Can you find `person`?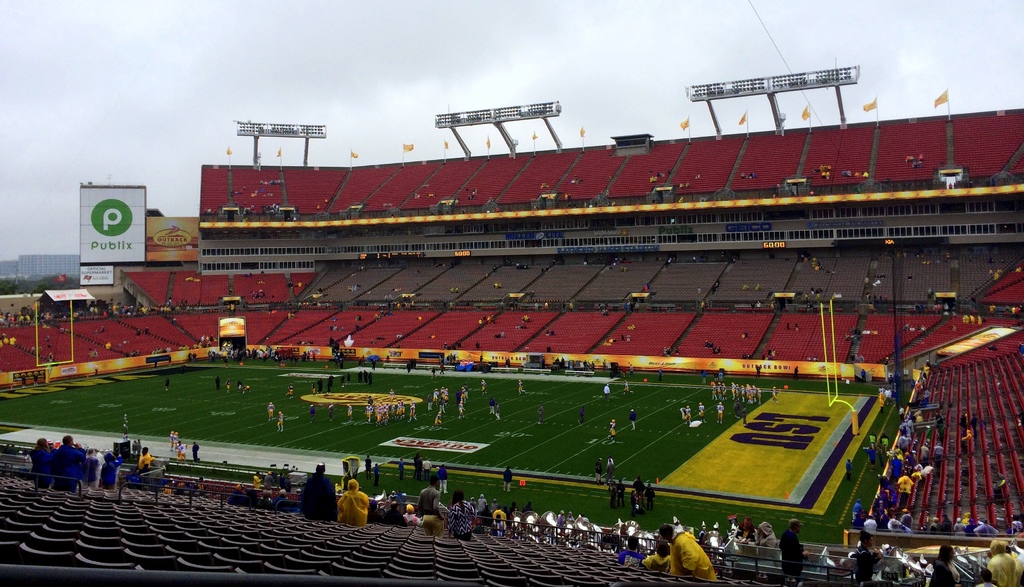
Yes, bounding box: <bbox>870, 432, 873, 444</bbox>.
